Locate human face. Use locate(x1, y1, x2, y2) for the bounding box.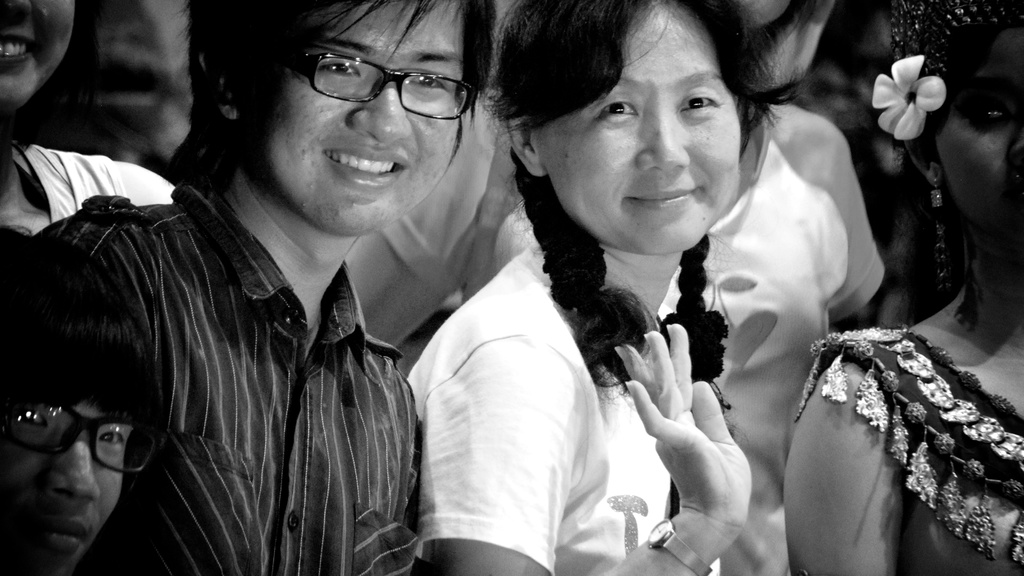
locate(264, 0, 460, 237).
